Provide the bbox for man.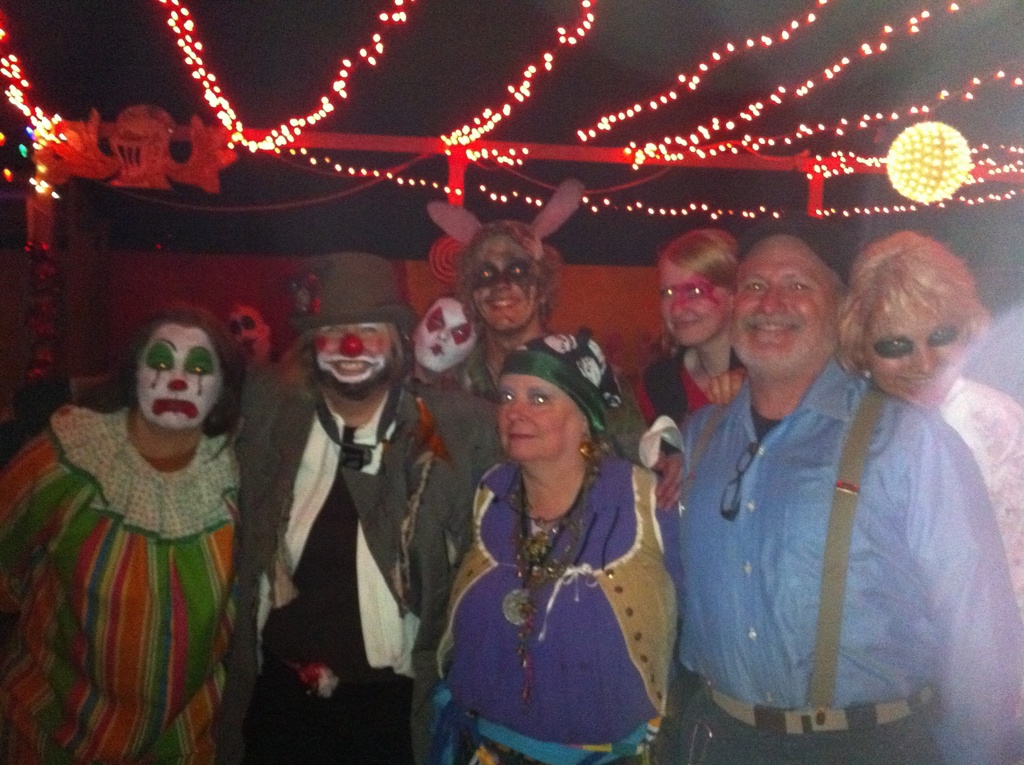
crop(677, 212, 1023, 764).
